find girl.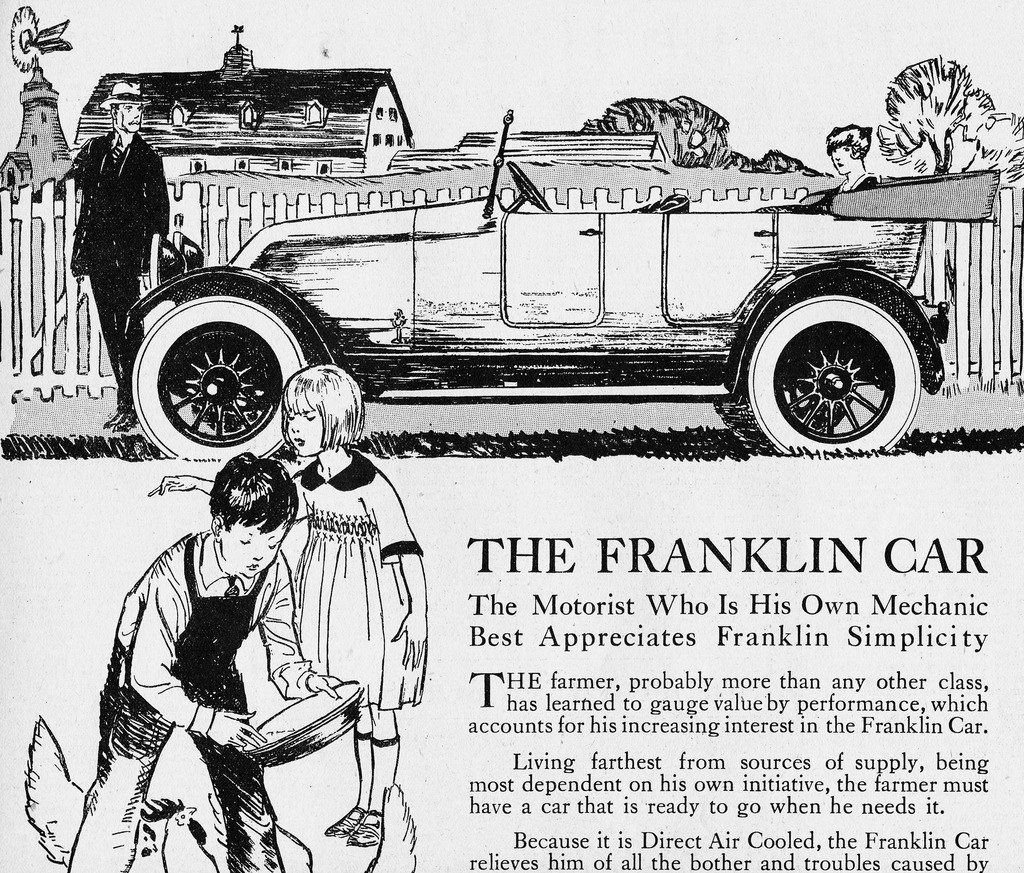
[x1=146, y1=363, x2=427, y2=847].
